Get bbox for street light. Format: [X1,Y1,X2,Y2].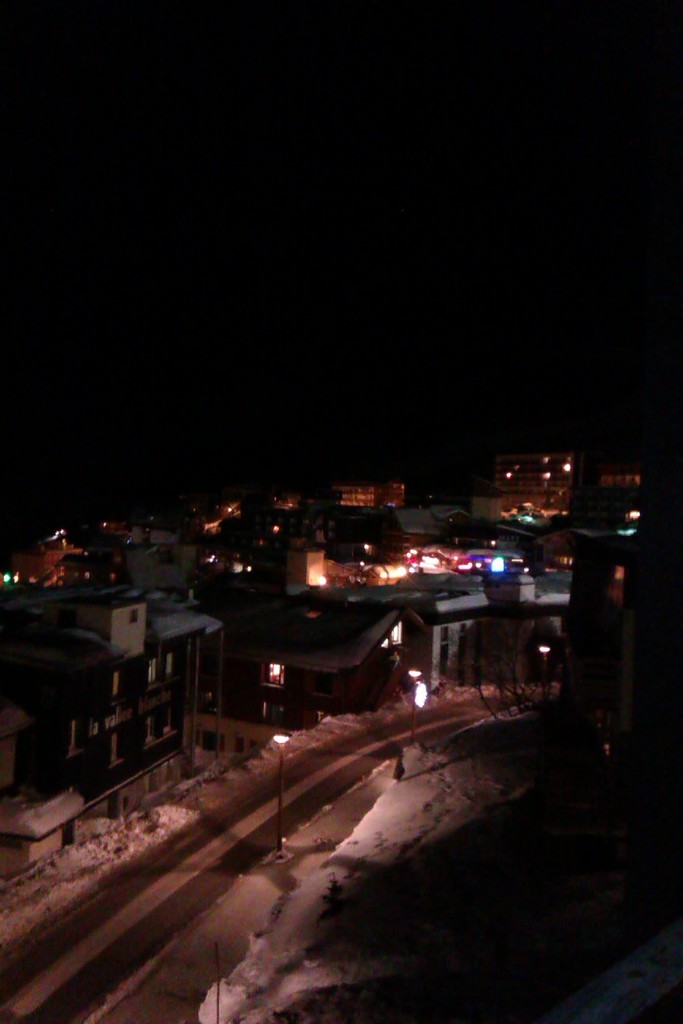
[404,666,422,744].
